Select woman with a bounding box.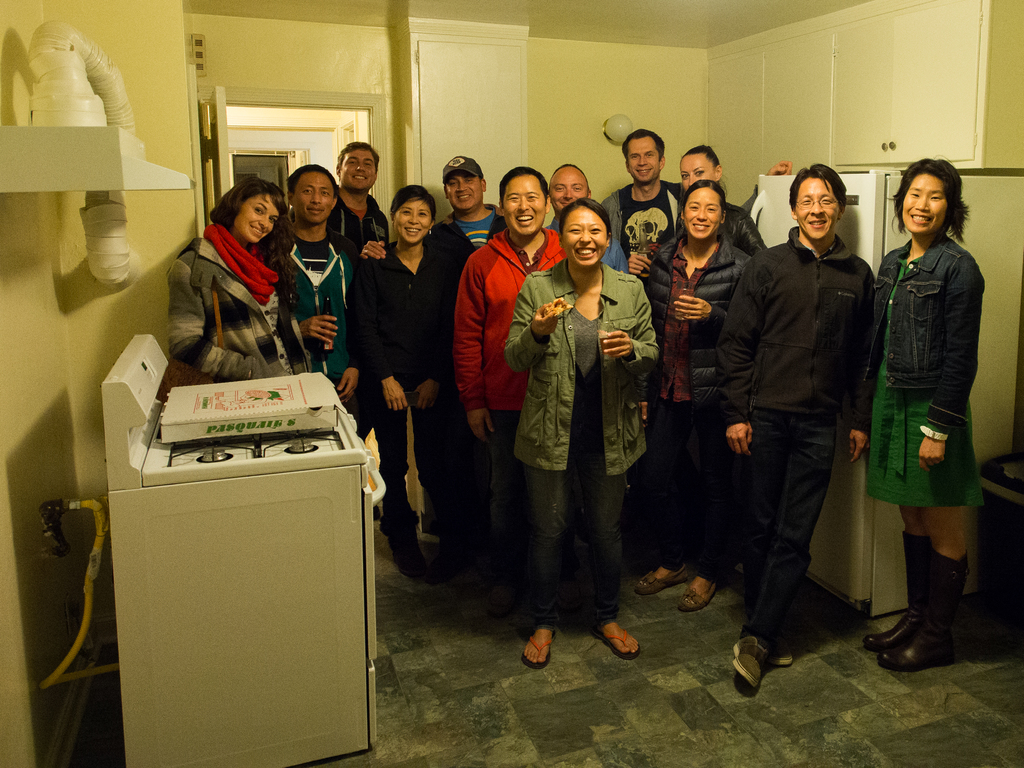
l=679, t=145, r=762, b=253.
